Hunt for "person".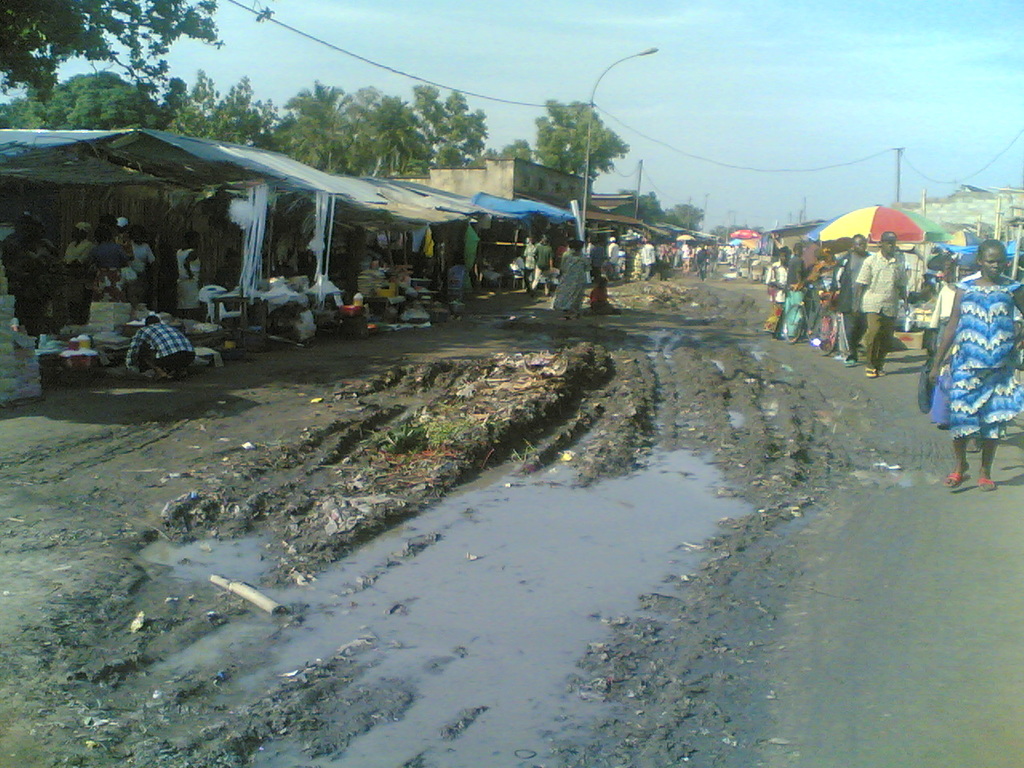
Hunted down at {"x1": 926, "y1": 246, "x2": 984, "y2": 384}.
